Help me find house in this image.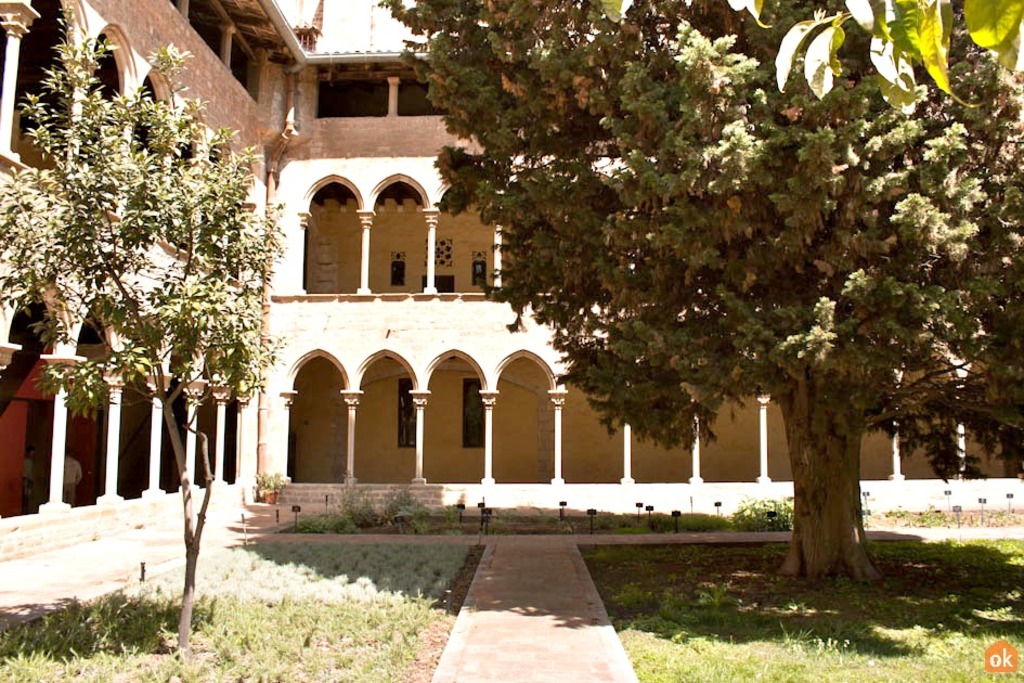
Found it: bbox=(66, 35, 876, 527).
